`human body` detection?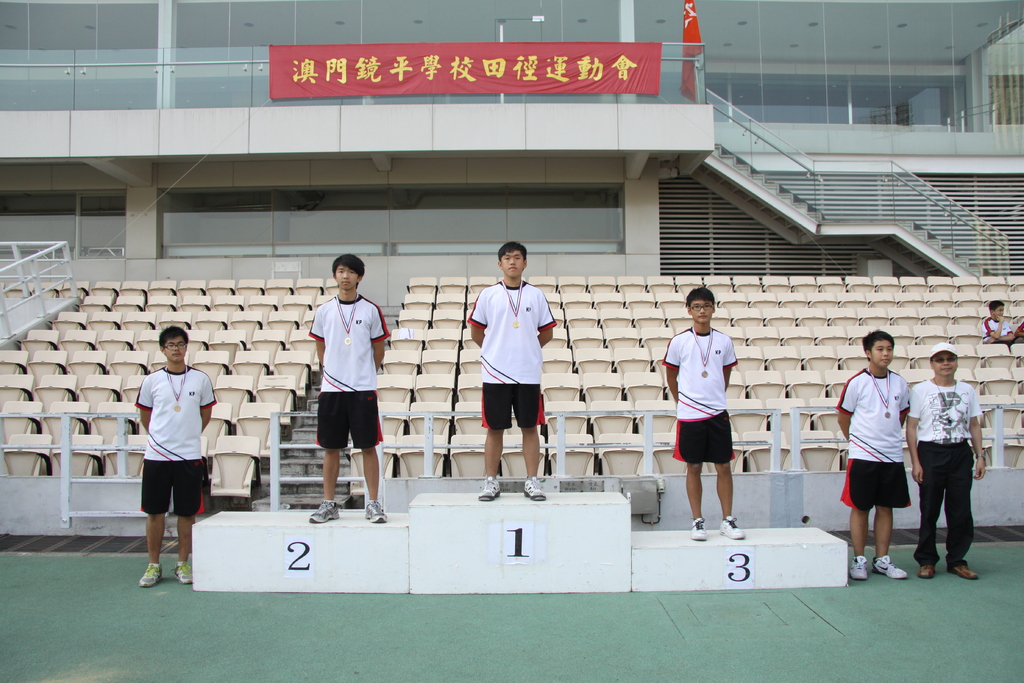
bbox(666, 325, 740, 537)
